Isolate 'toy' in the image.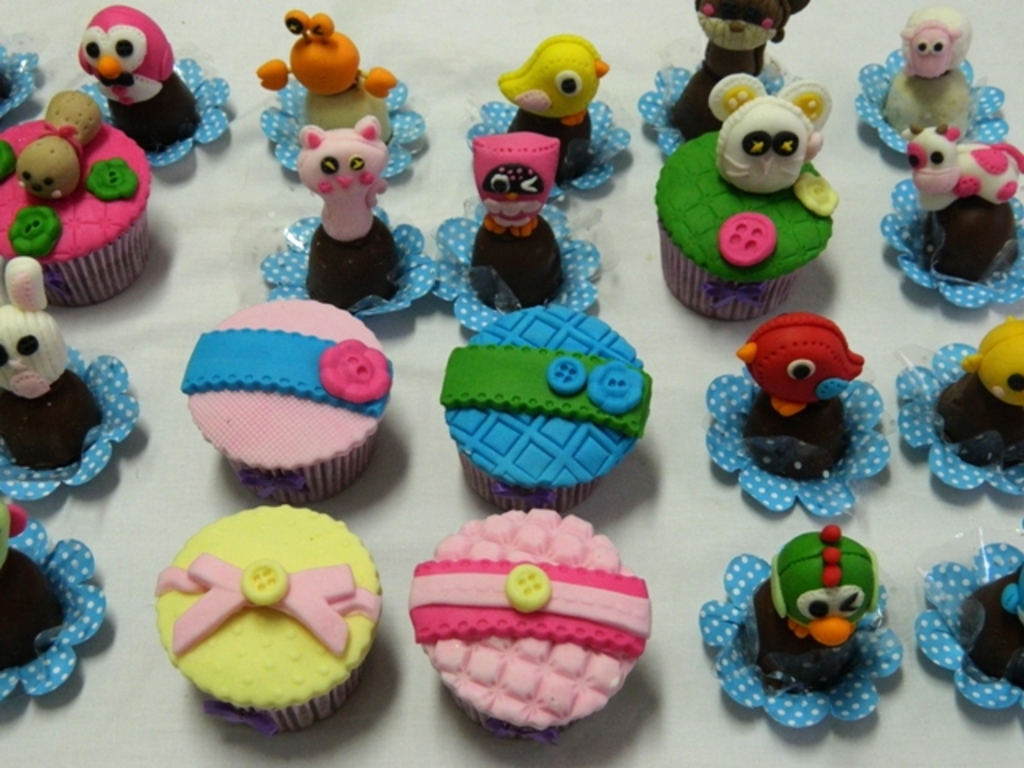
Isolated region: x1=424, y1=130, x2=613, y2=344.
